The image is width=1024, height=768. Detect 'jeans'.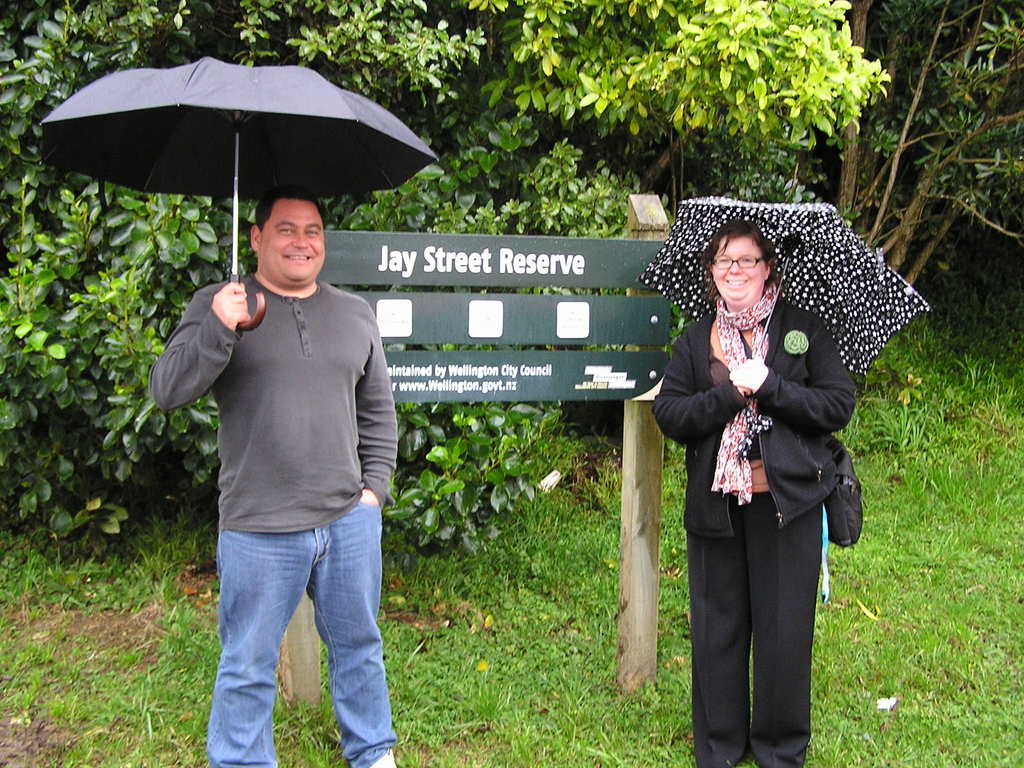
Detection: select_region(204, 506, 399, 767).
